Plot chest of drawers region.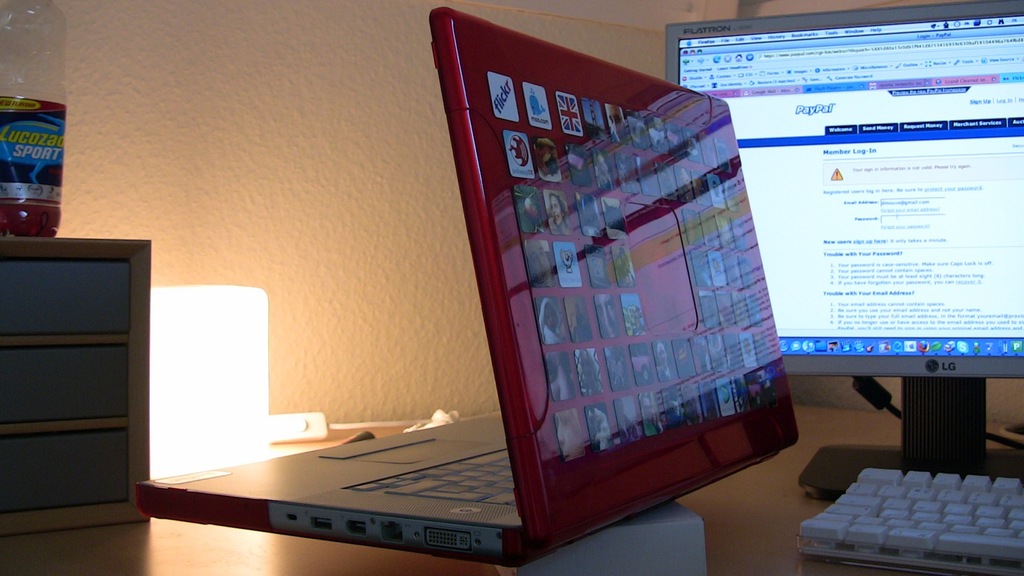
Plotted at (0, 234, 154, 538).
